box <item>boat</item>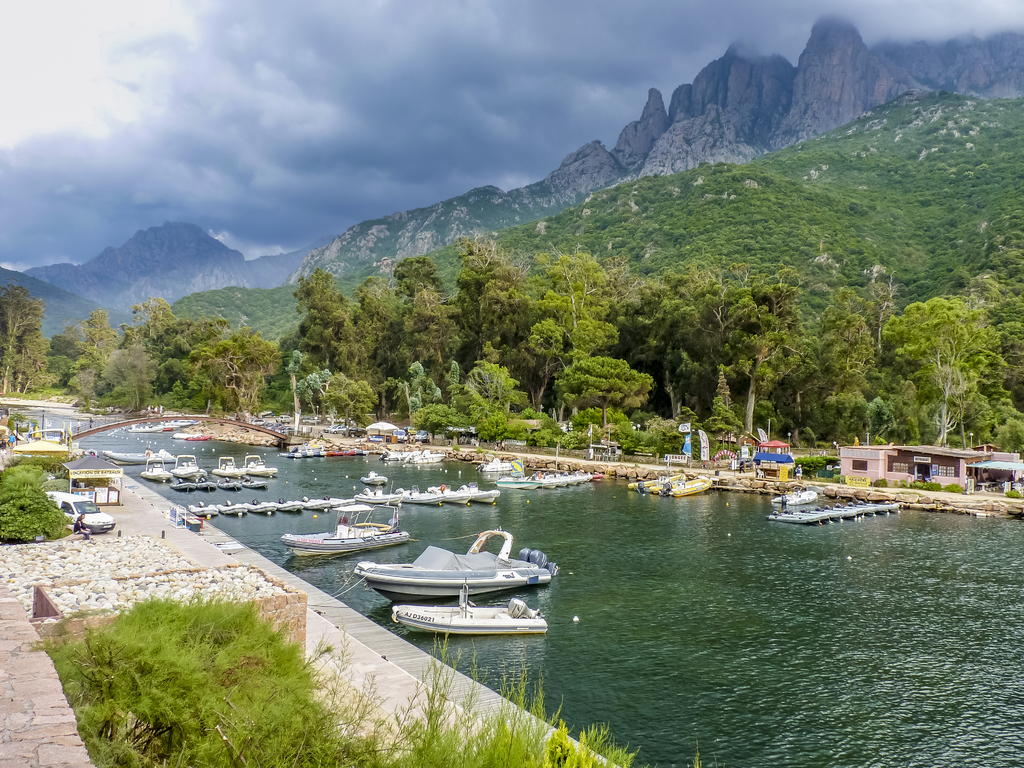
pyautogui.locateOnScreen(107, 448, 182, 471)
